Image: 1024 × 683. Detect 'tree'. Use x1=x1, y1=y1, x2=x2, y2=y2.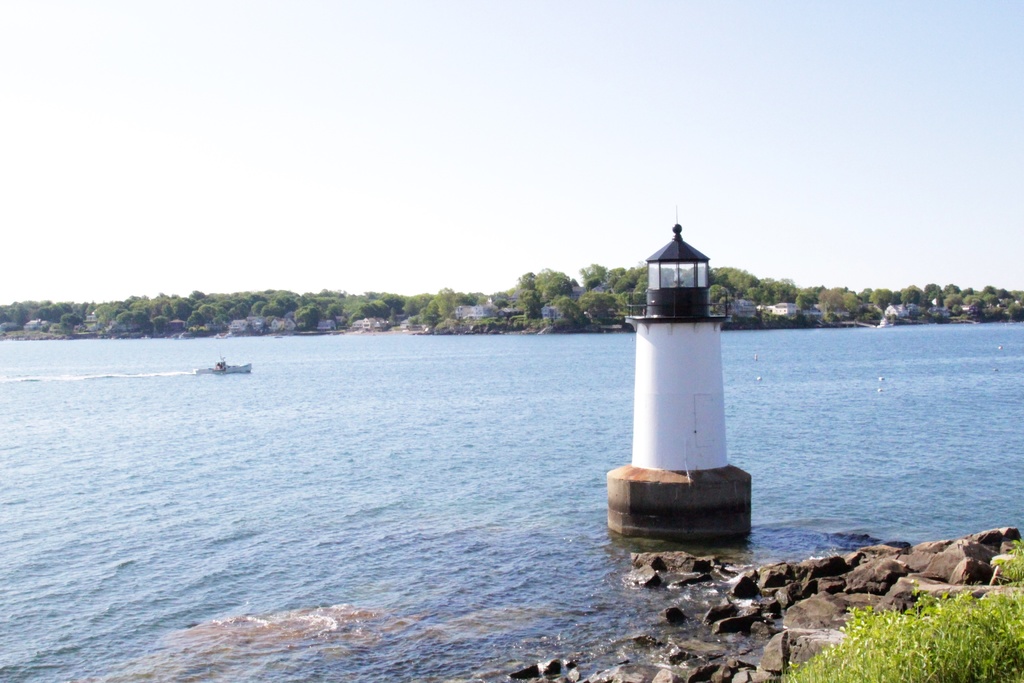
x1=584, y1=254, x2=609, y2=288.
